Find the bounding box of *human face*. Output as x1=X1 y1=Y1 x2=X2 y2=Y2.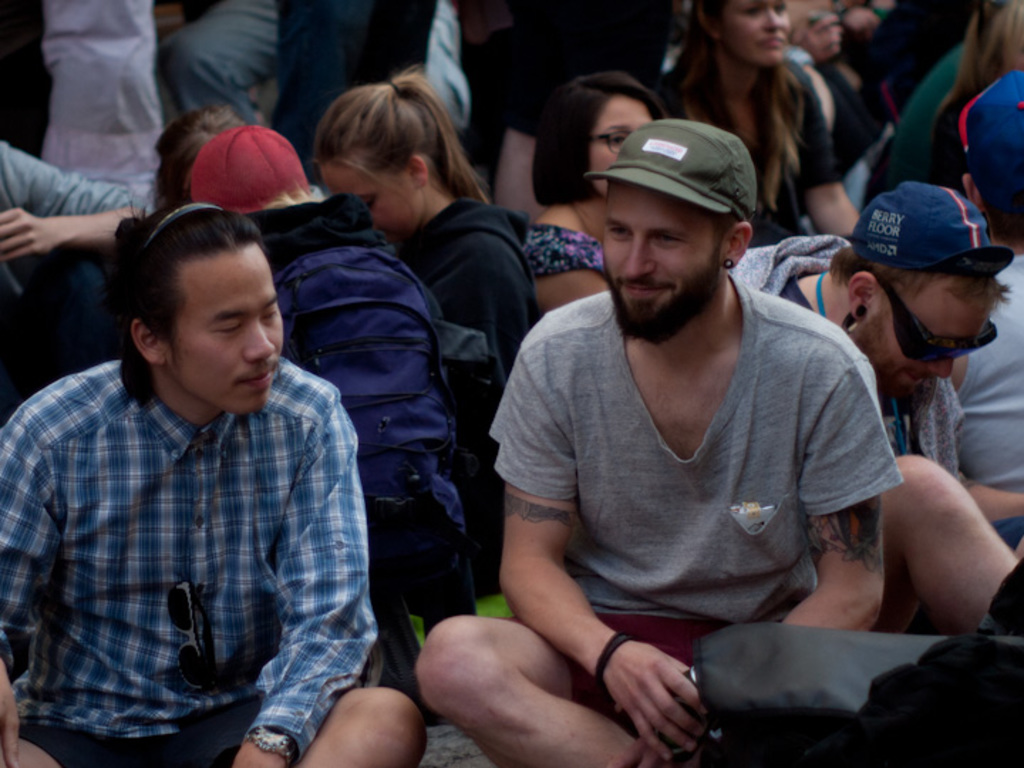
x1=164 y1=242 x2=286 y2=405.
